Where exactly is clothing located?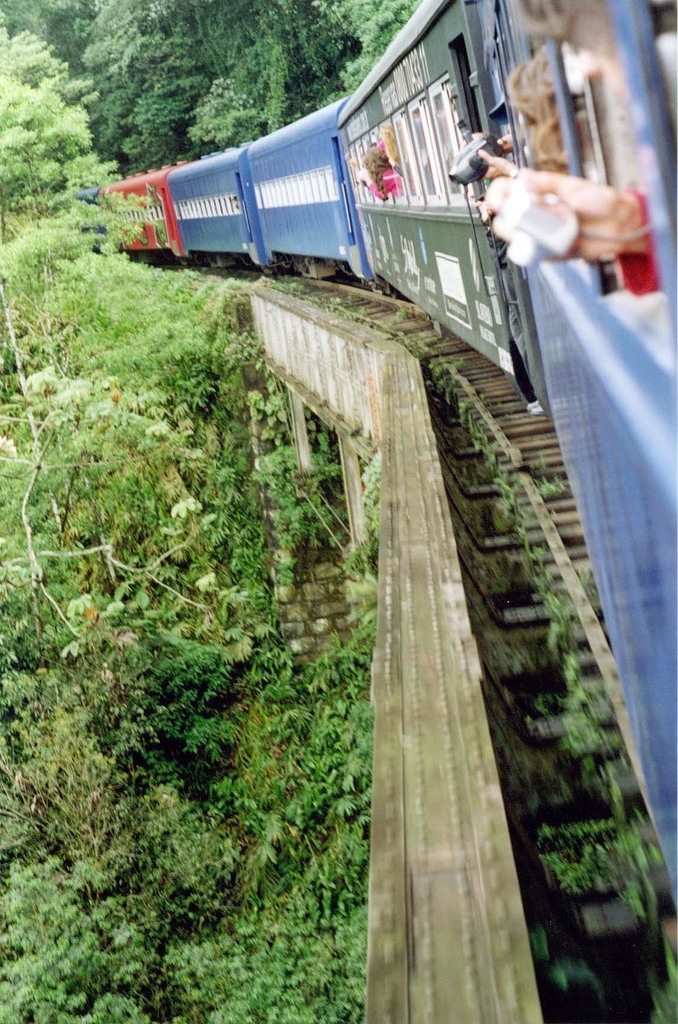
Its bounding box is {"x1": 361, "y1": 141, "x2": 397, "y2": 199}.
